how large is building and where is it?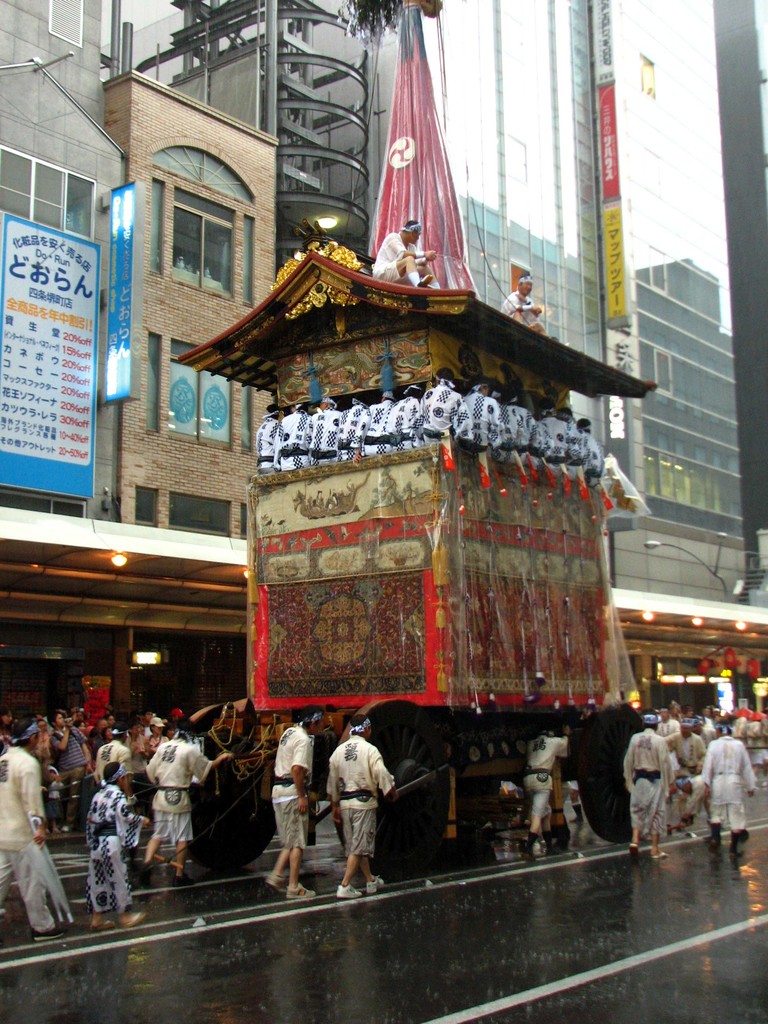
Bounding box: [left=100, top=69, right=281, bottom=538].
